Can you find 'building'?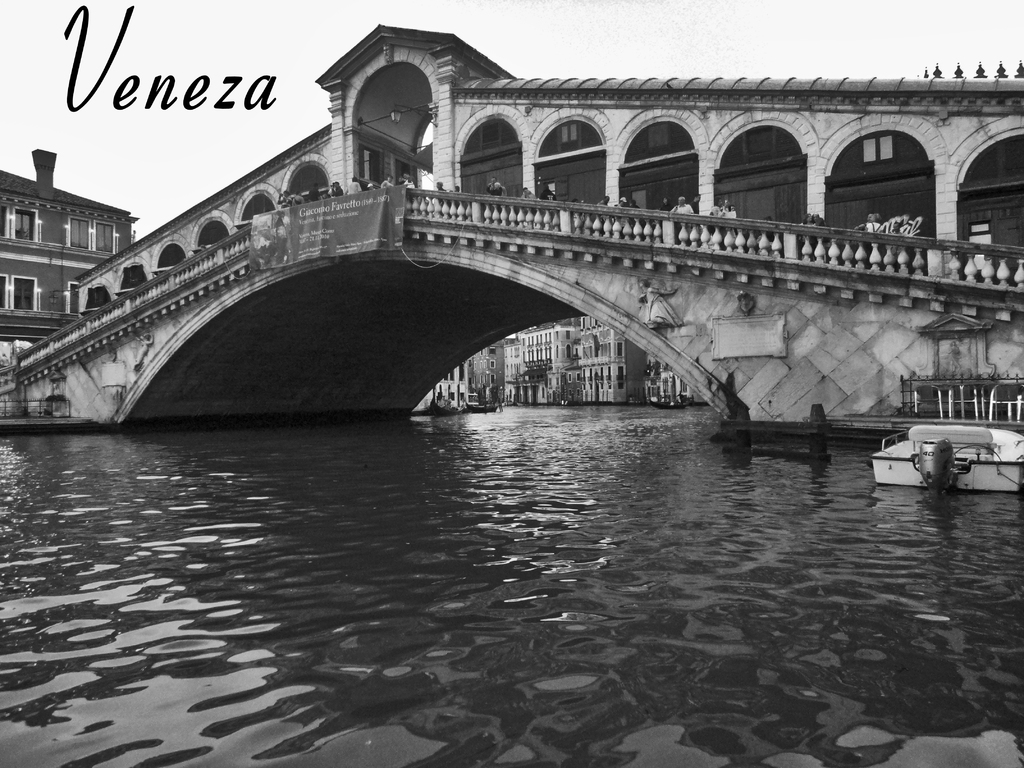
Yes, bounding box: (x1=1, y1=148, x2=139, y2=355).
